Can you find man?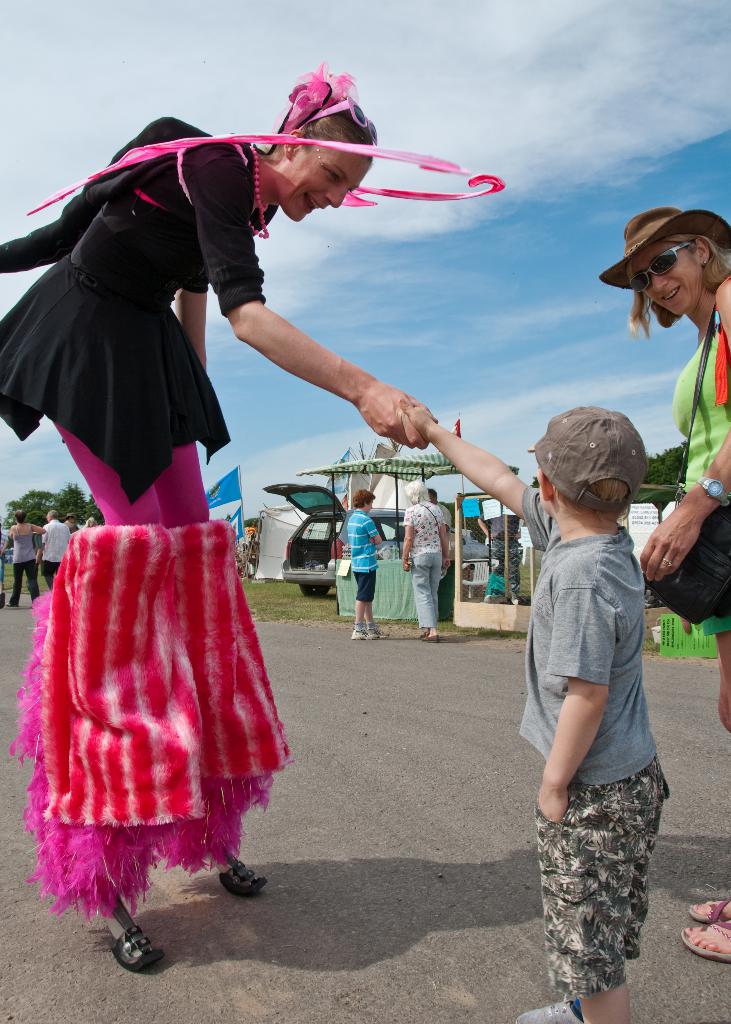
Yes, bounding box: BBox(30, 505, 74, 592).
